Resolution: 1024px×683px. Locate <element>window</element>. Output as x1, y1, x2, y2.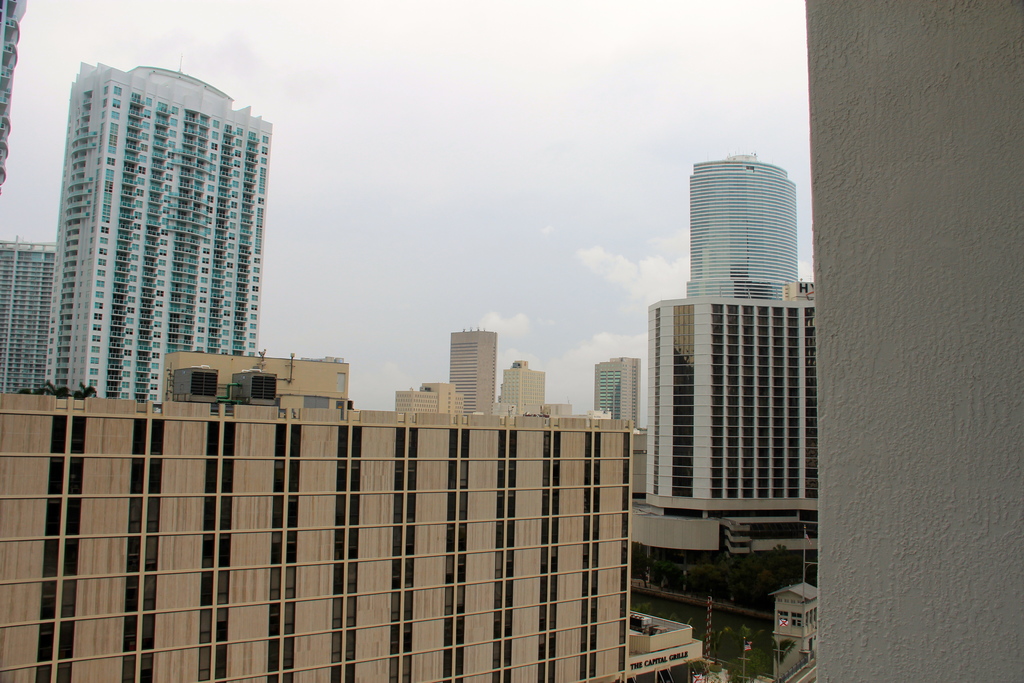
255, 219, 261, 253.
